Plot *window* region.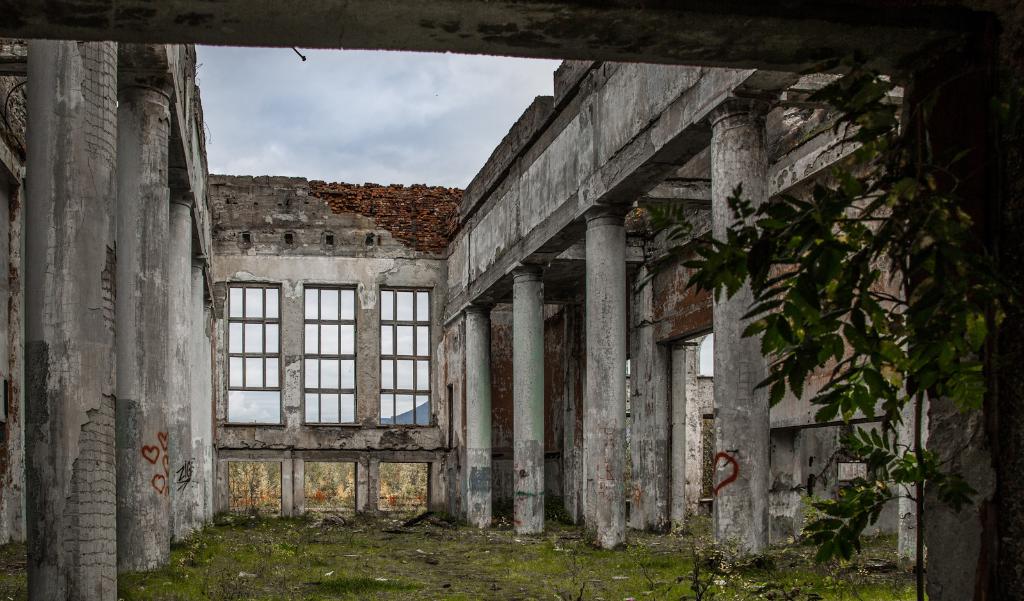
Plotted at Rect(376, 288, 431, 423).
